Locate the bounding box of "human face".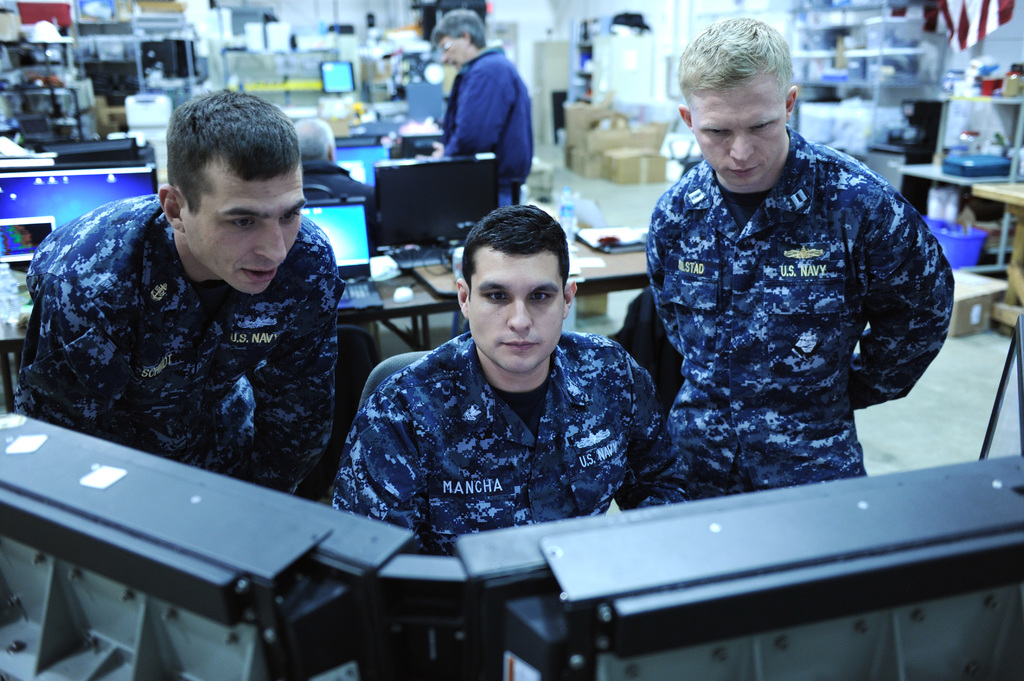
Bounding box: <box>184,159,307,293</box>.
